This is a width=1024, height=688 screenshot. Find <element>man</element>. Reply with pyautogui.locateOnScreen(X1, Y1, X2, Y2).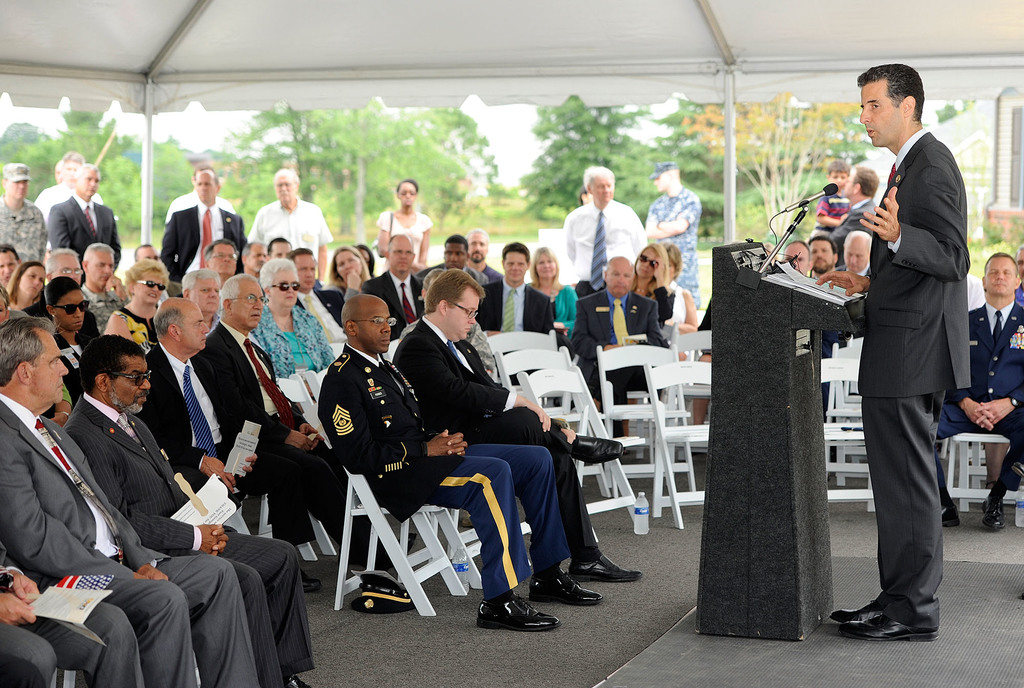
pyautogui.locateOnScreen(778, 240, 808, 278).
